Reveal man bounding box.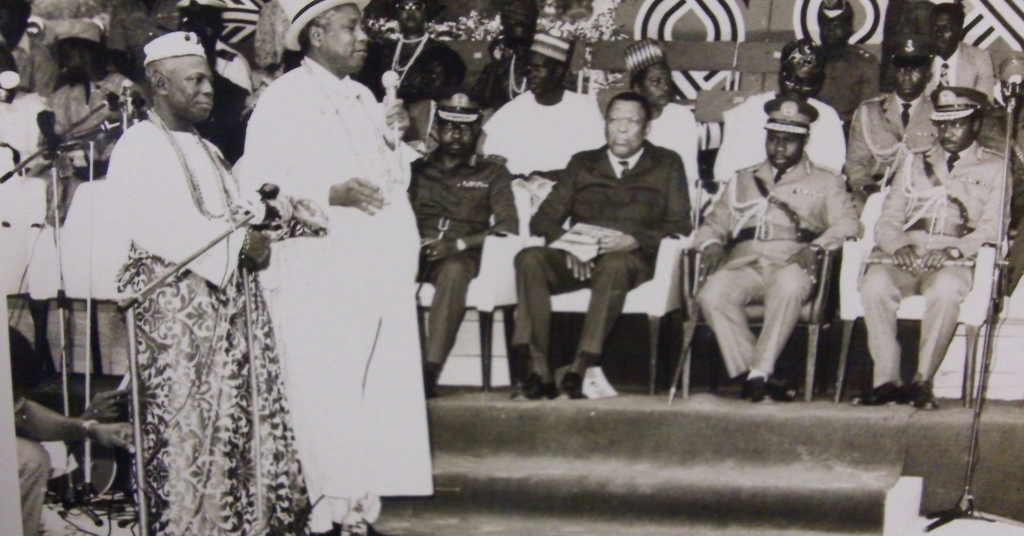
Revealed: [852, 81, 1015, 413].
